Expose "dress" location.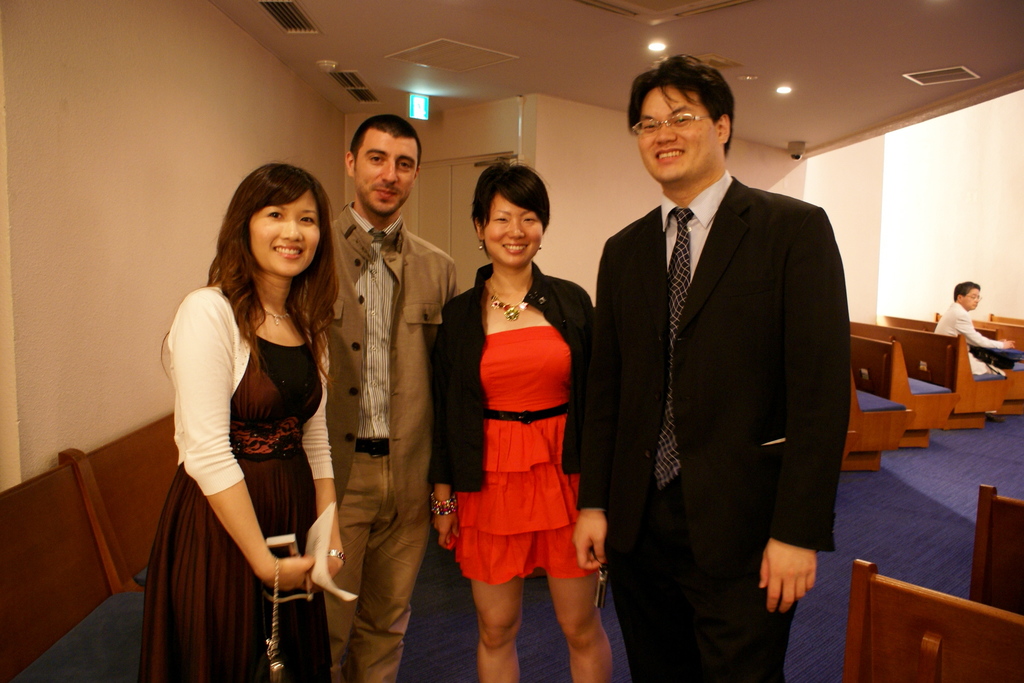
Exposed at BBox(431, 259, 598, 587).
